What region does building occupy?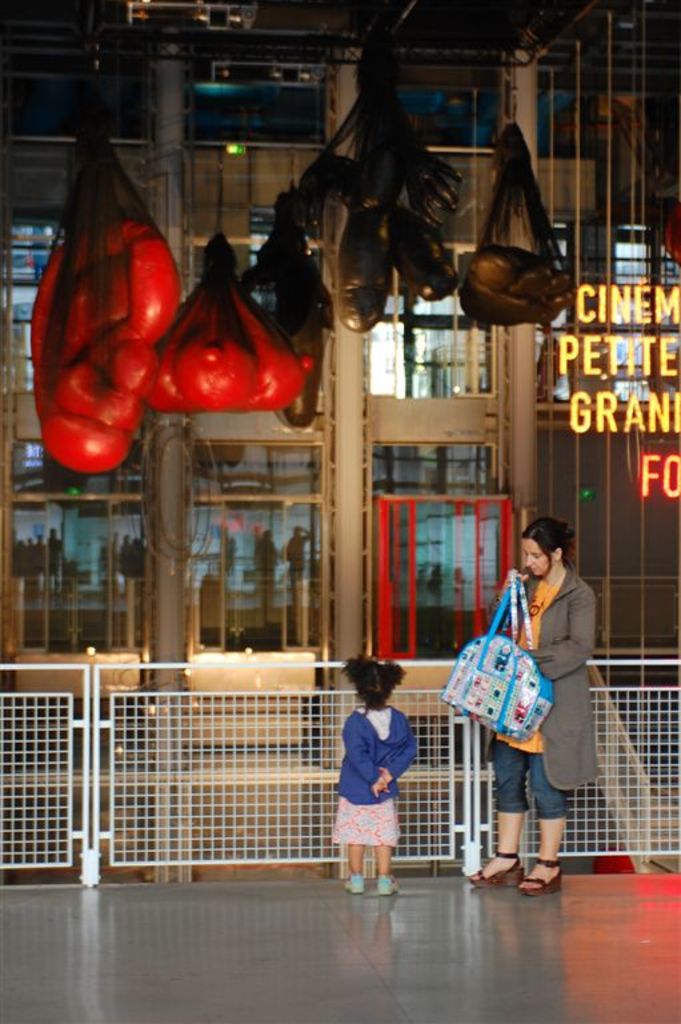
BBox(0, 143, 593, 717).
